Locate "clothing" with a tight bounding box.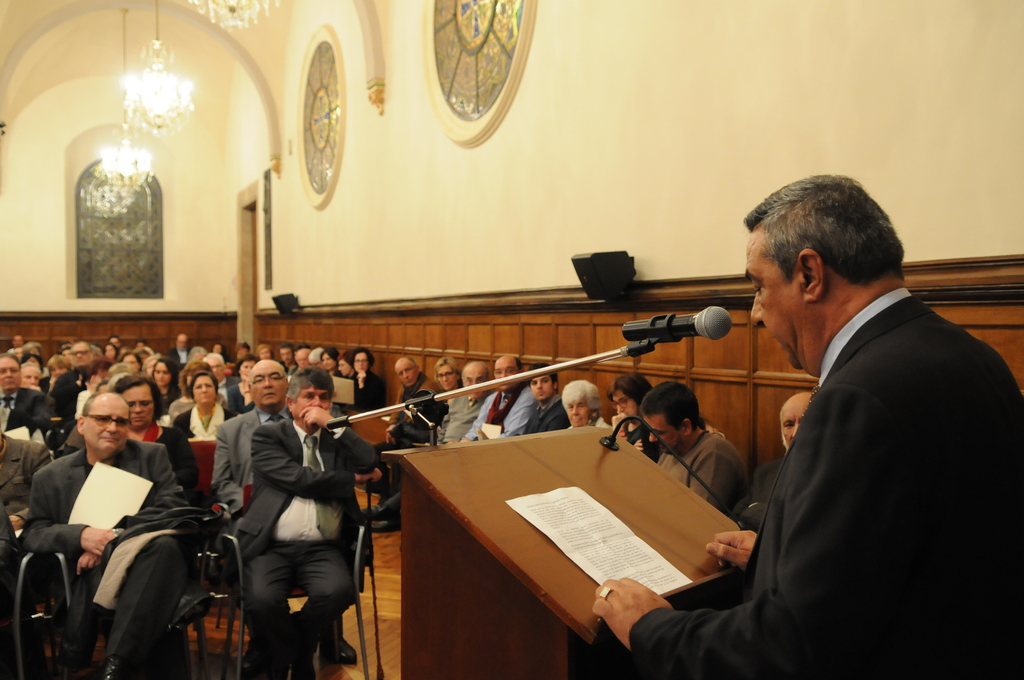
x1=164, y1=394, x2=228, y2=420.
